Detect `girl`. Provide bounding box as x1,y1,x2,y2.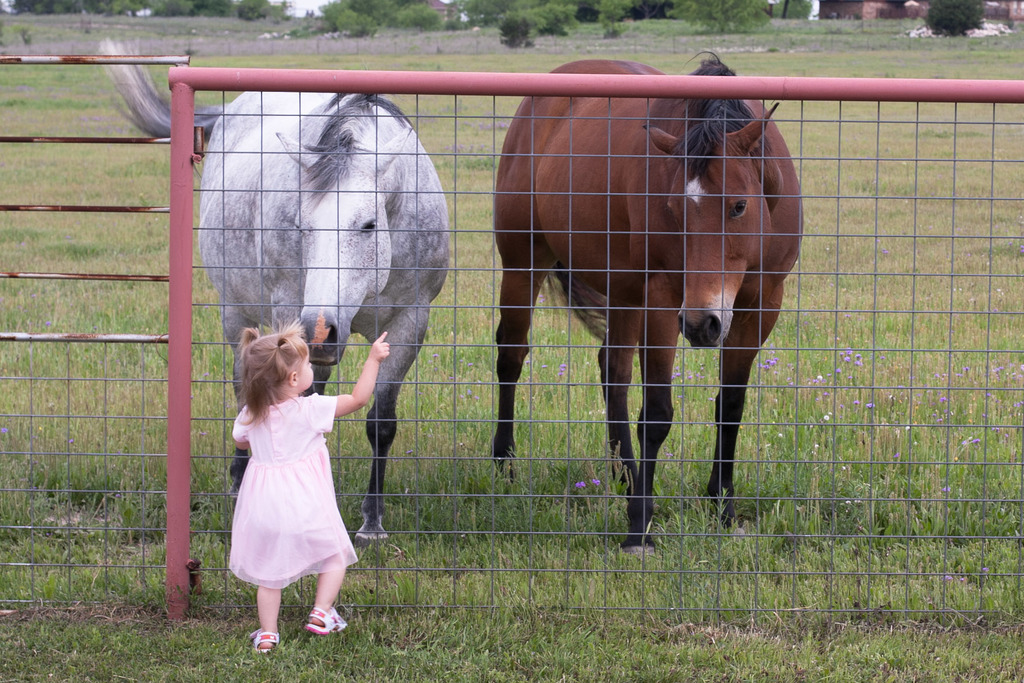
228,322,389,655.
